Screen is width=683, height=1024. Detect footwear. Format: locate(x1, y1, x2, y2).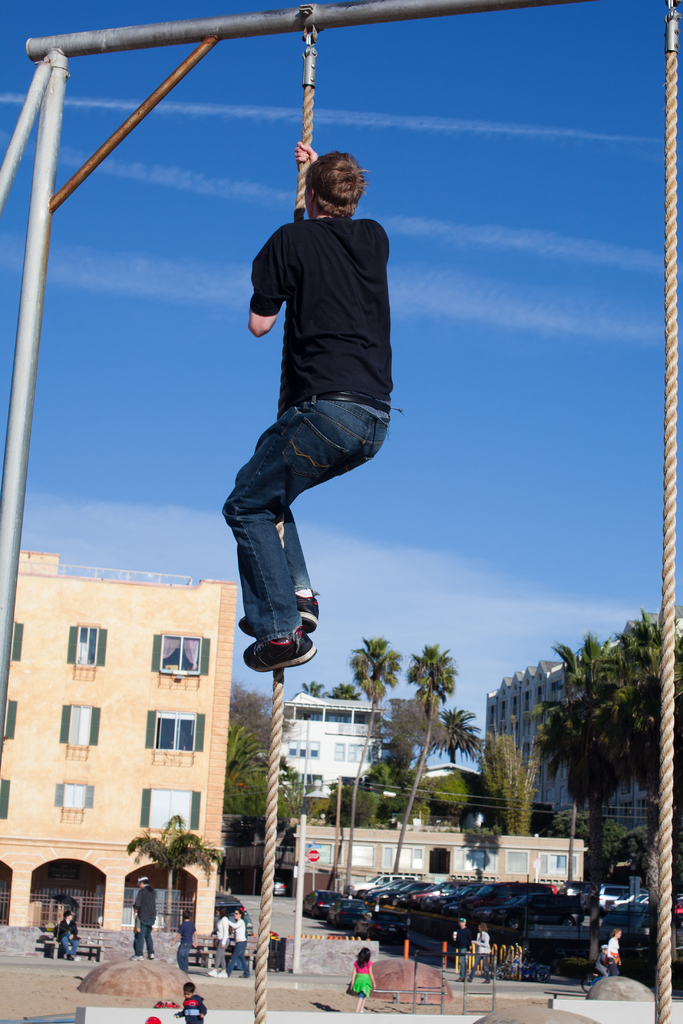
locate(220, 962, 231, 976).
